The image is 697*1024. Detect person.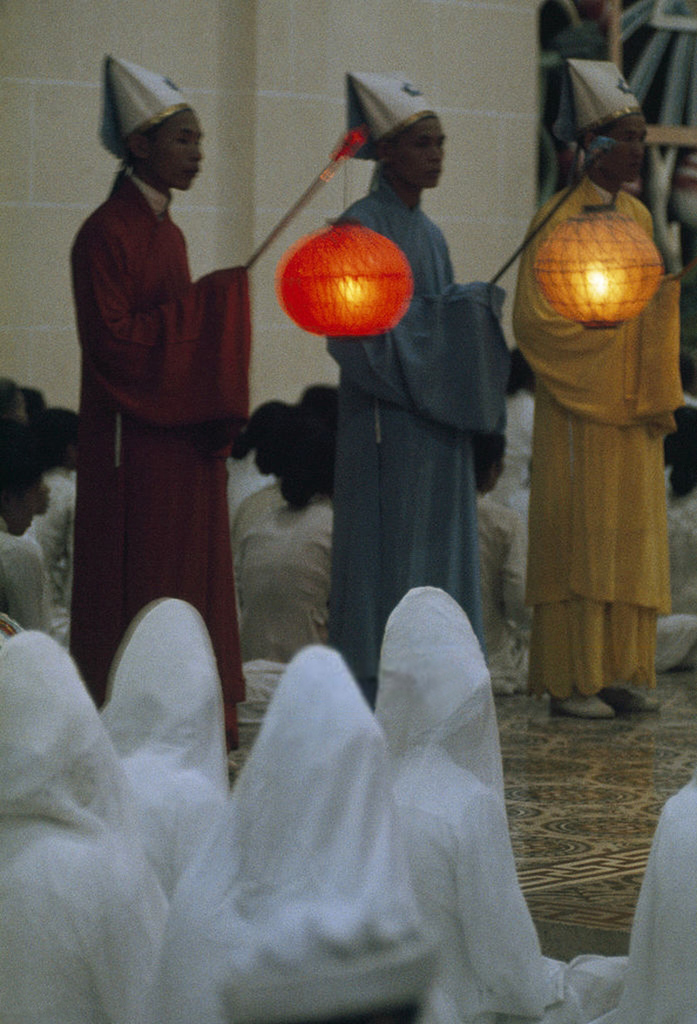
Detection: box=[471, 437, 527, 630].
